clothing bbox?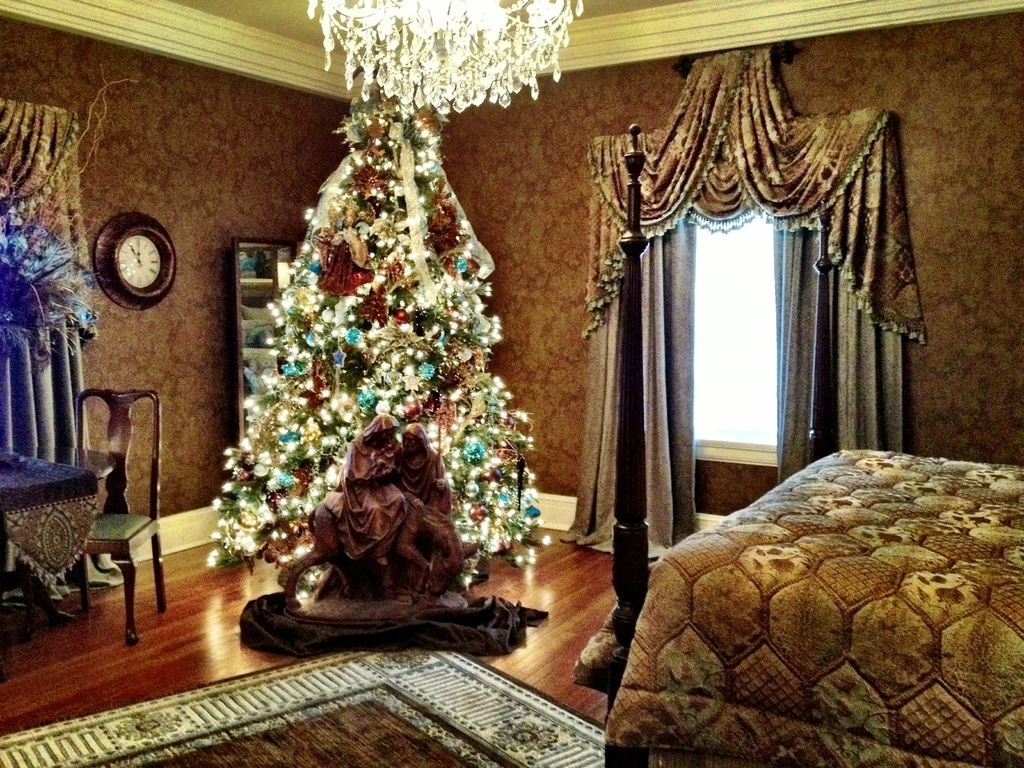
393,420,456,517
